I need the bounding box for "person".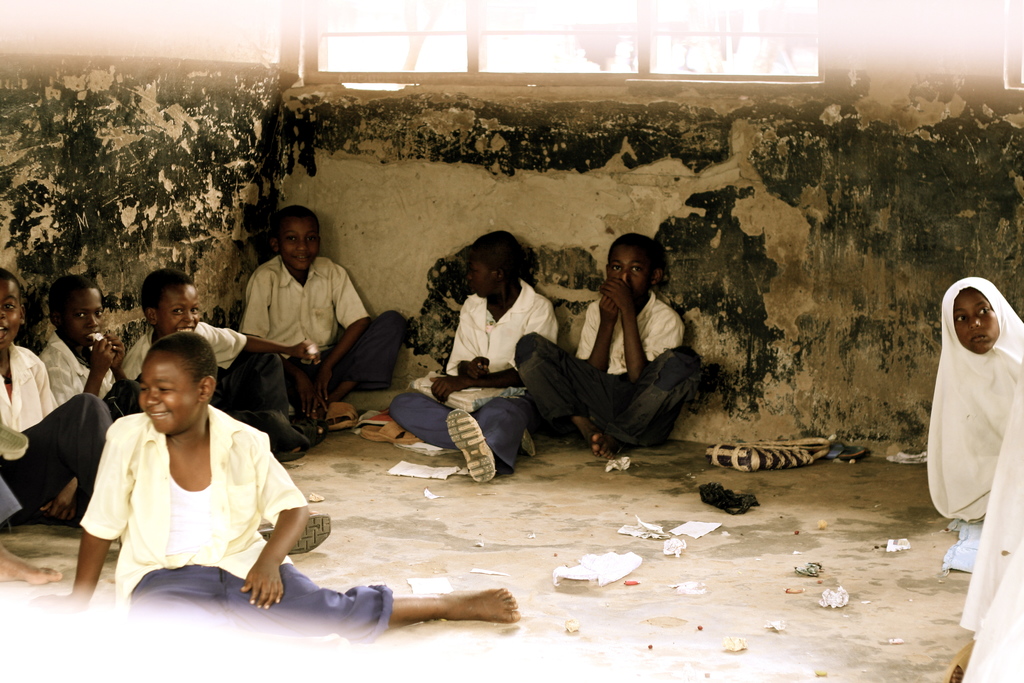
Here it is: 388, 229, 563, 486.
